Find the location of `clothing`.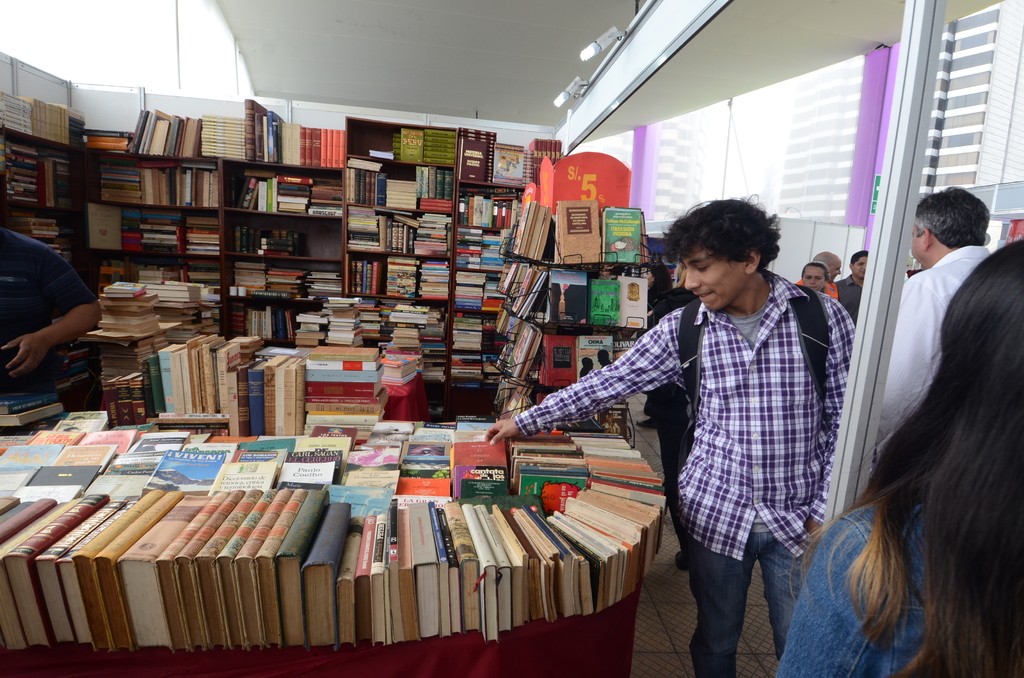
Location: bbox=[8, 203, 98, 417].
